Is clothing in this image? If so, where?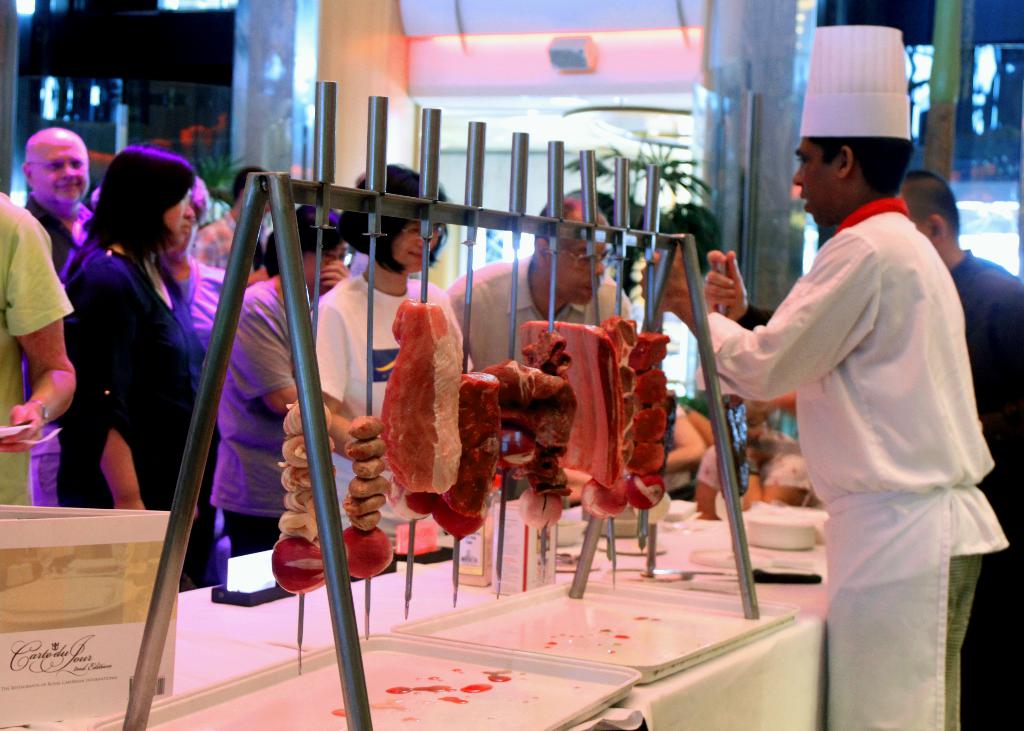
Yes, at [20,200,99,513].
